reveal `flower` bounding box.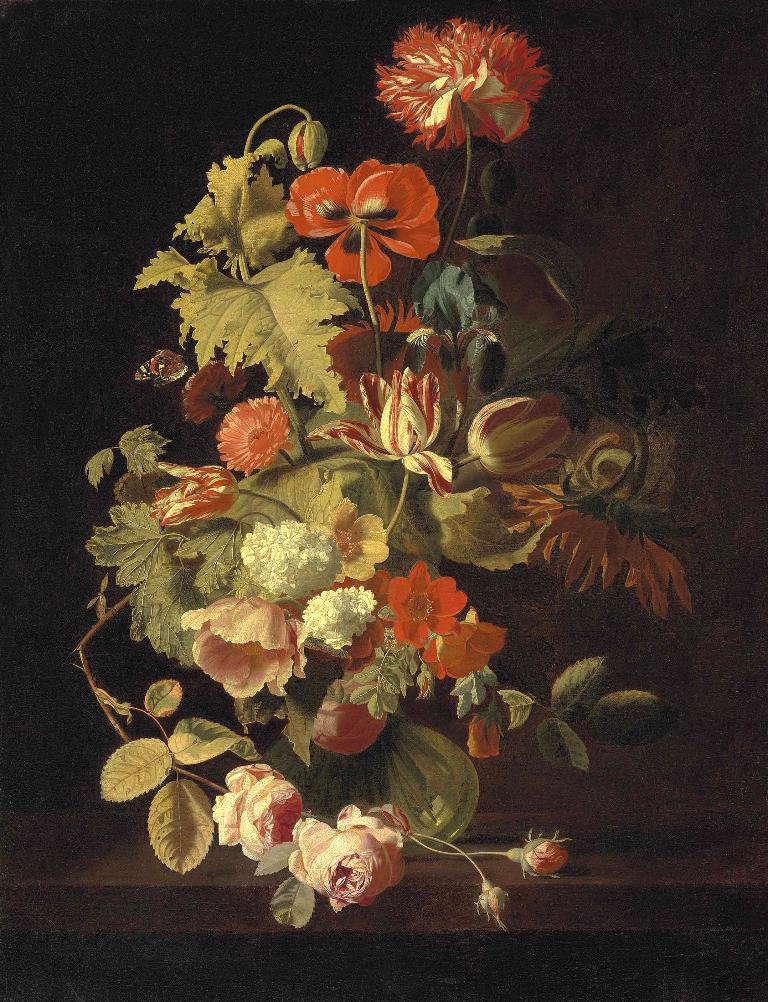
Revealed: [286,153,447,291].
